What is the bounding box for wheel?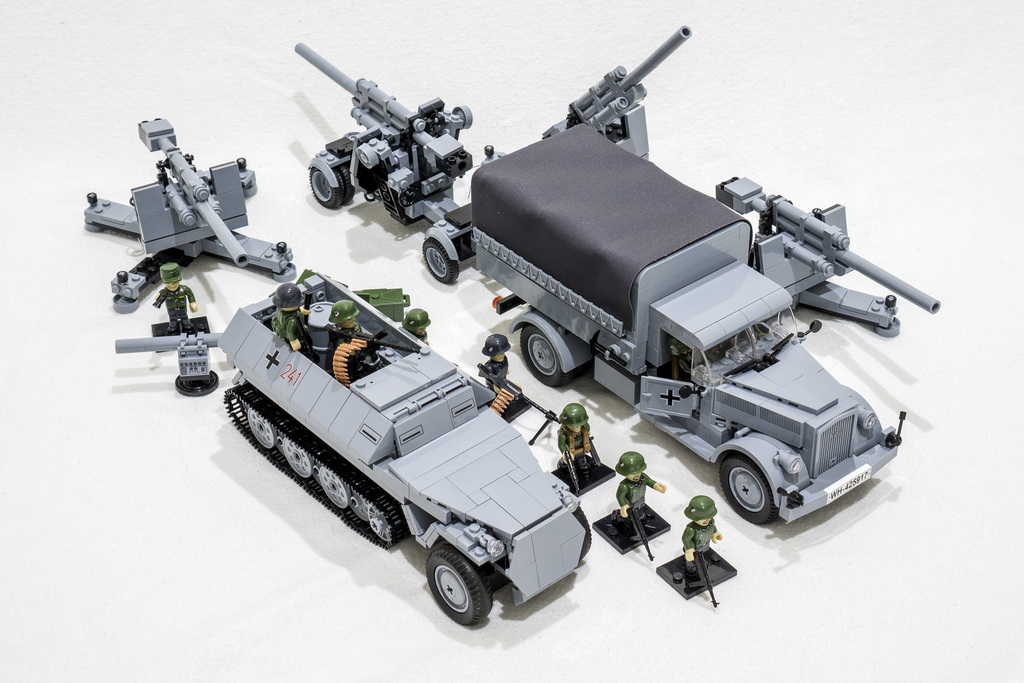
crop(421, 240, 459, 283).
